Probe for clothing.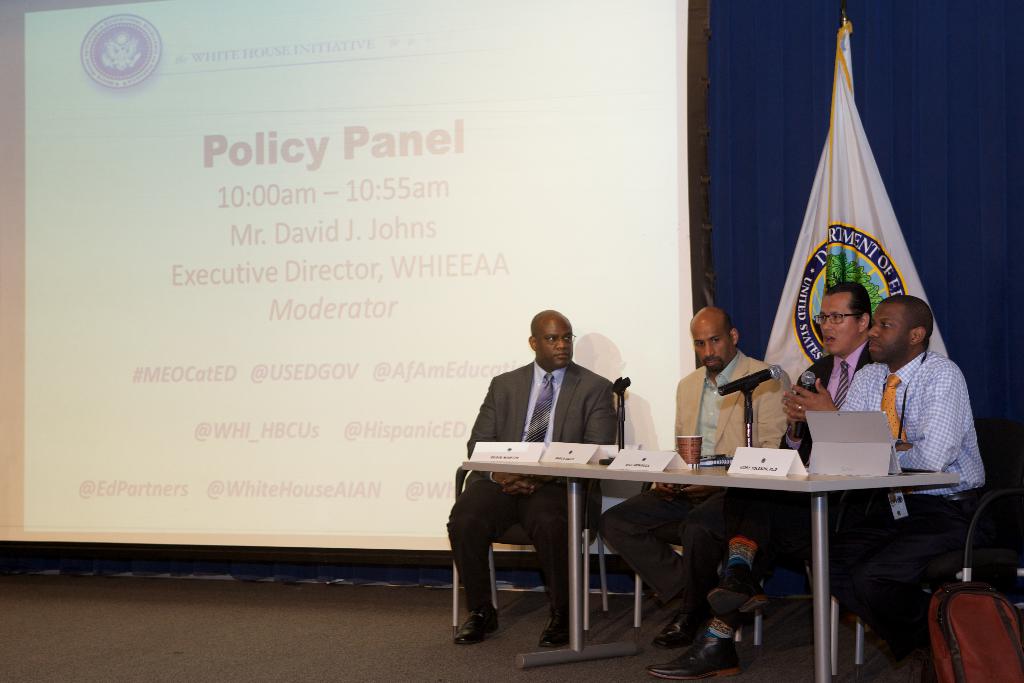
Probe result: {"left": 444, "top": 354, "right": 620, "bottom": 616}.
